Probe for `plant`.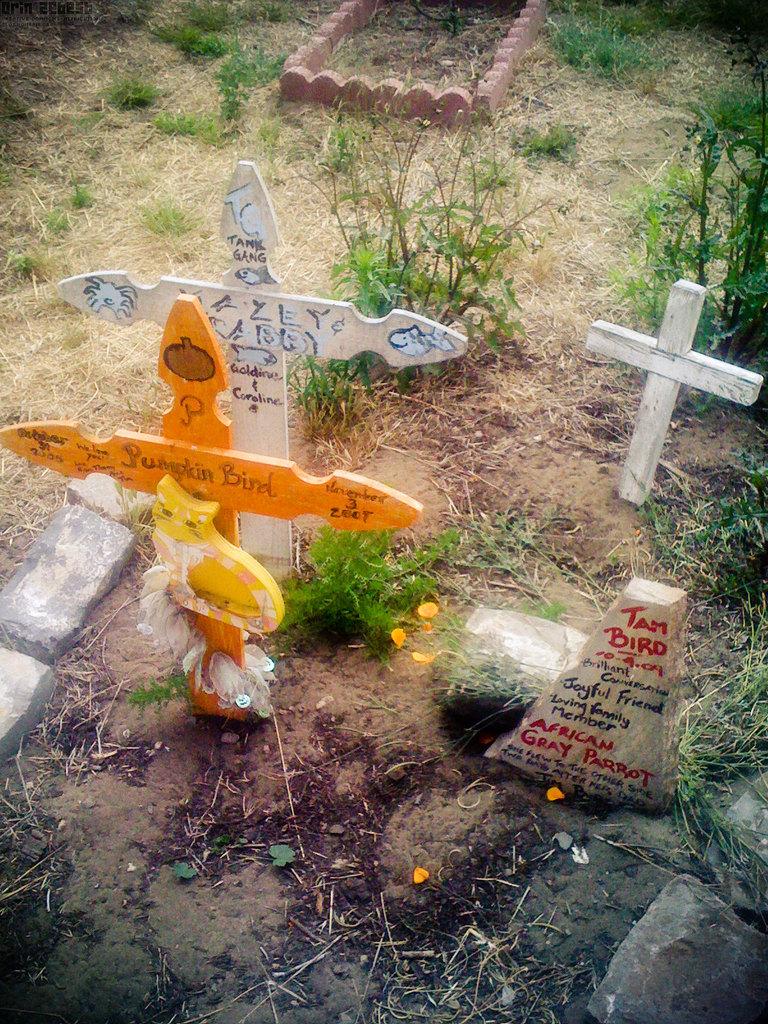
Probe result: detection(136, 190, 214, 244).
